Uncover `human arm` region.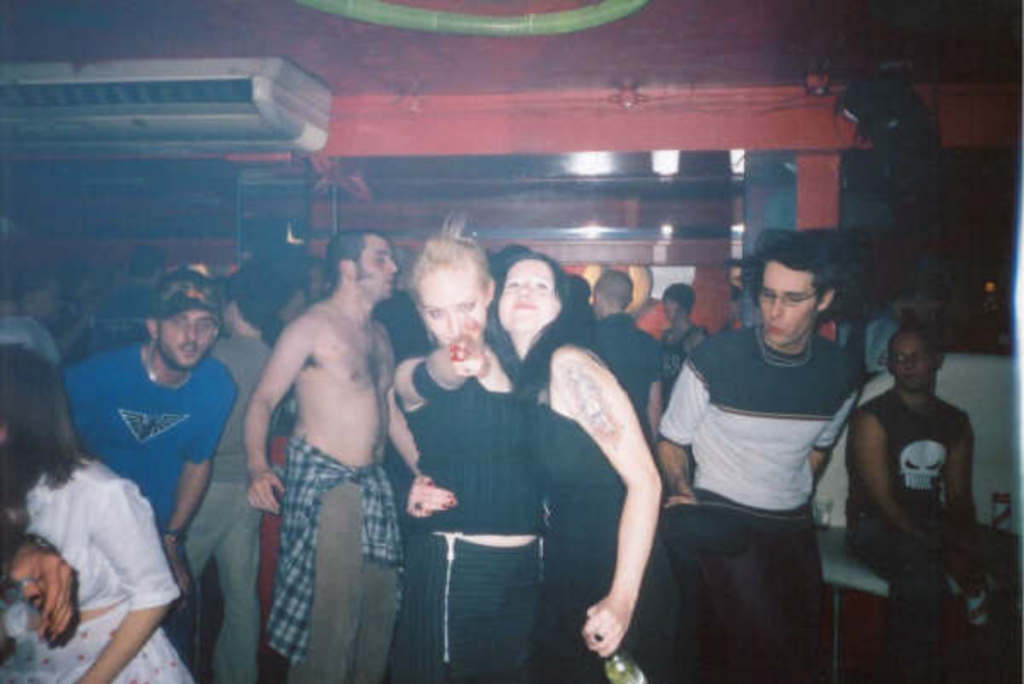
Uncovered: <bbox>853, 408, 978, 575</bbox>.
